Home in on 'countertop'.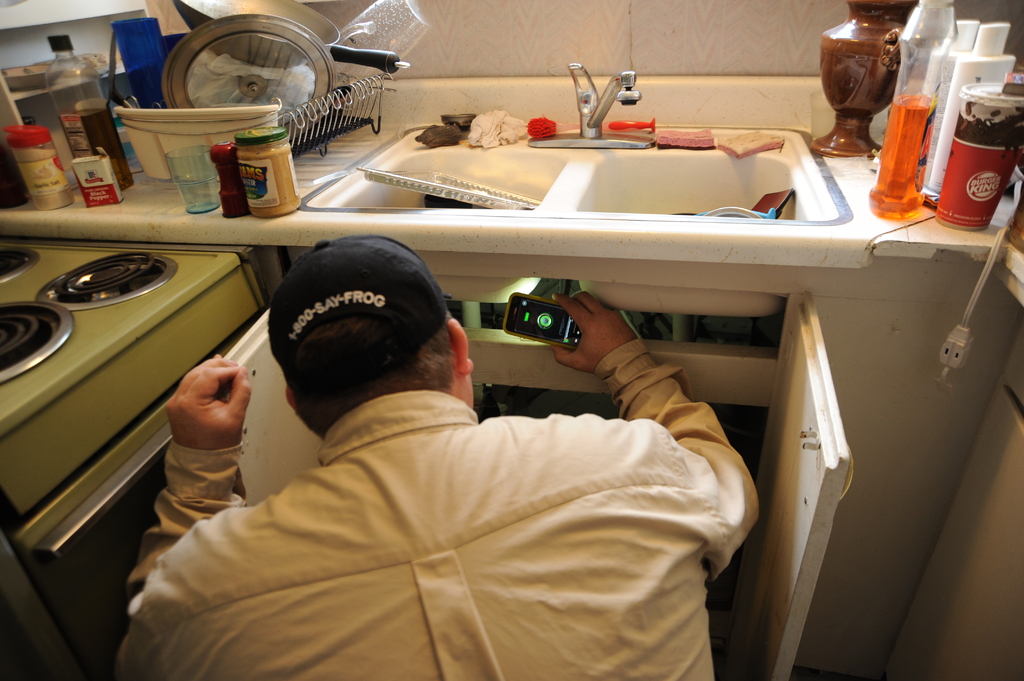
Homed in at [left=0, top=124, right=1023, bottom=298].
